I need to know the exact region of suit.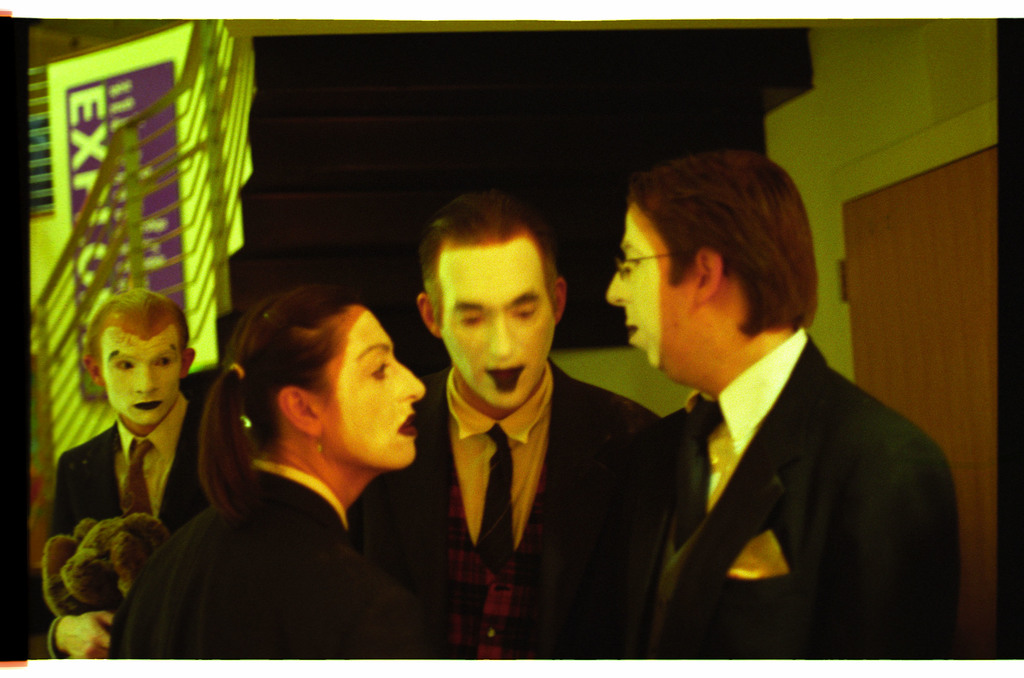
Region: <region>44, 389, 203, 674</region>.
